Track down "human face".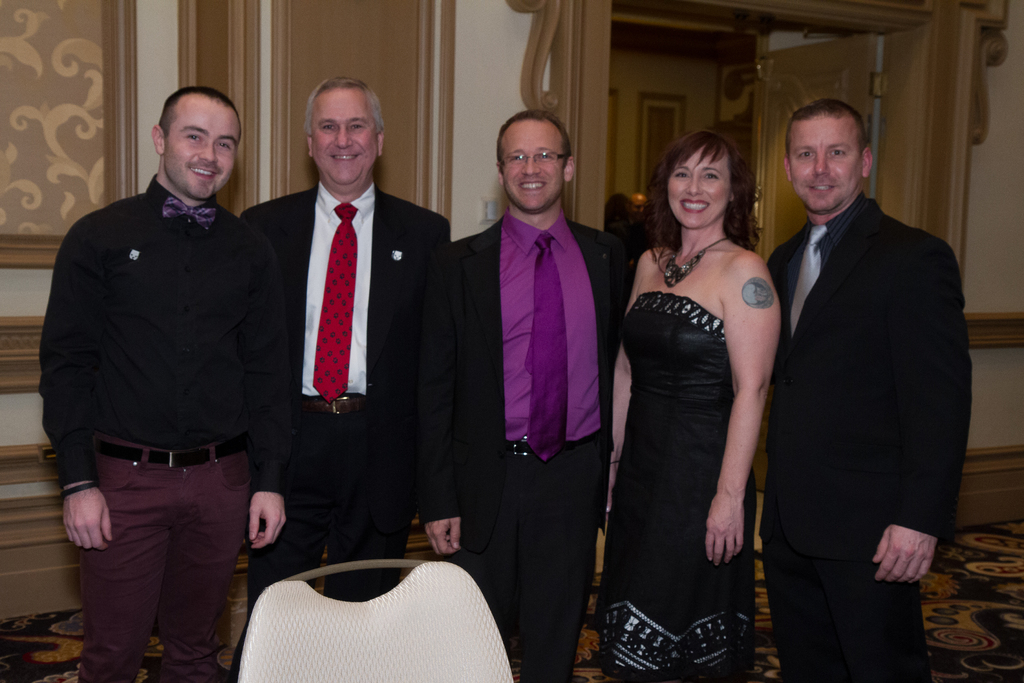
Tracked to rect(632, 199, 647, 220).
